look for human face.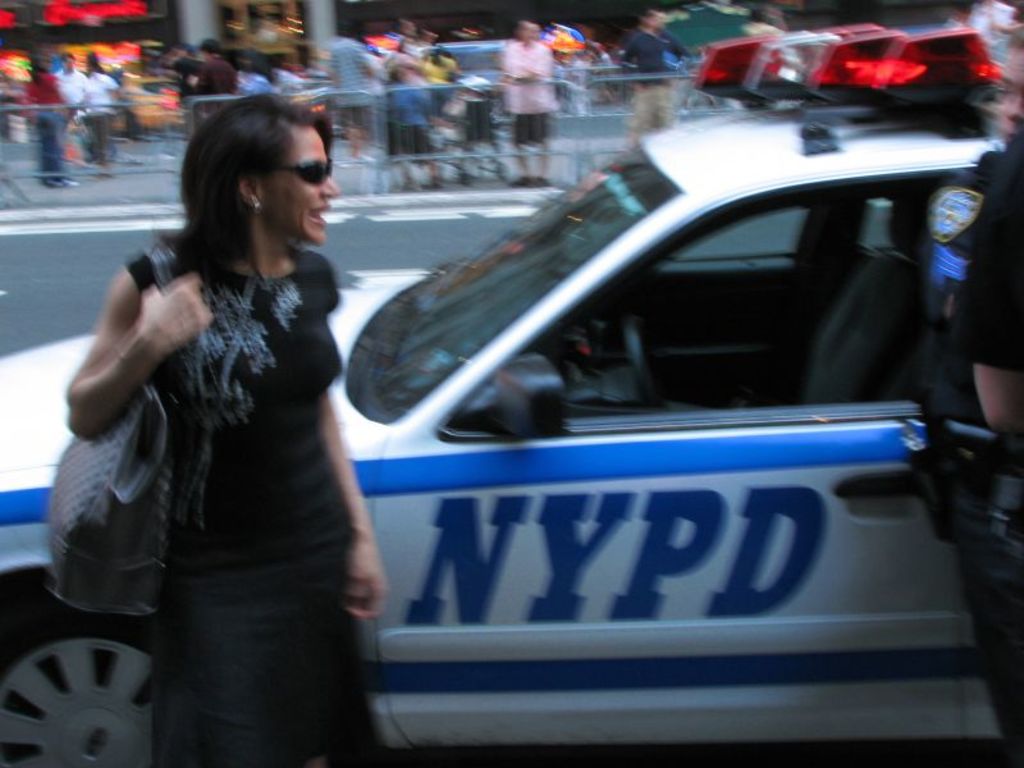
Found: l=1002, t=49, r=1023, b=138.
